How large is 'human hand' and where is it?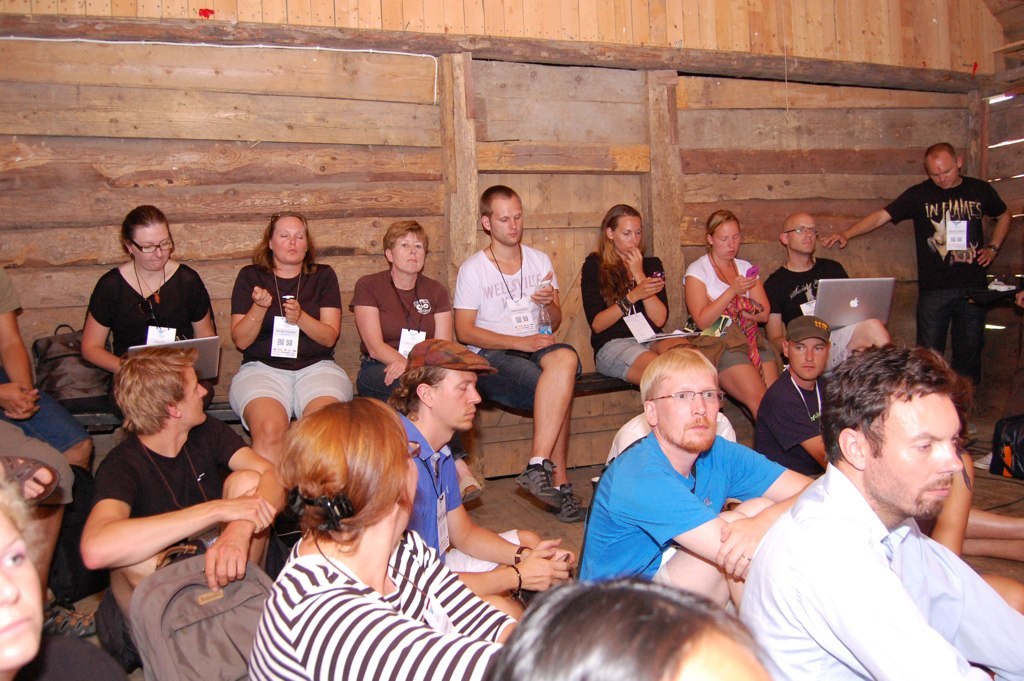
Bounding box: x1=976 y1=246 x2=995 y2=273.
